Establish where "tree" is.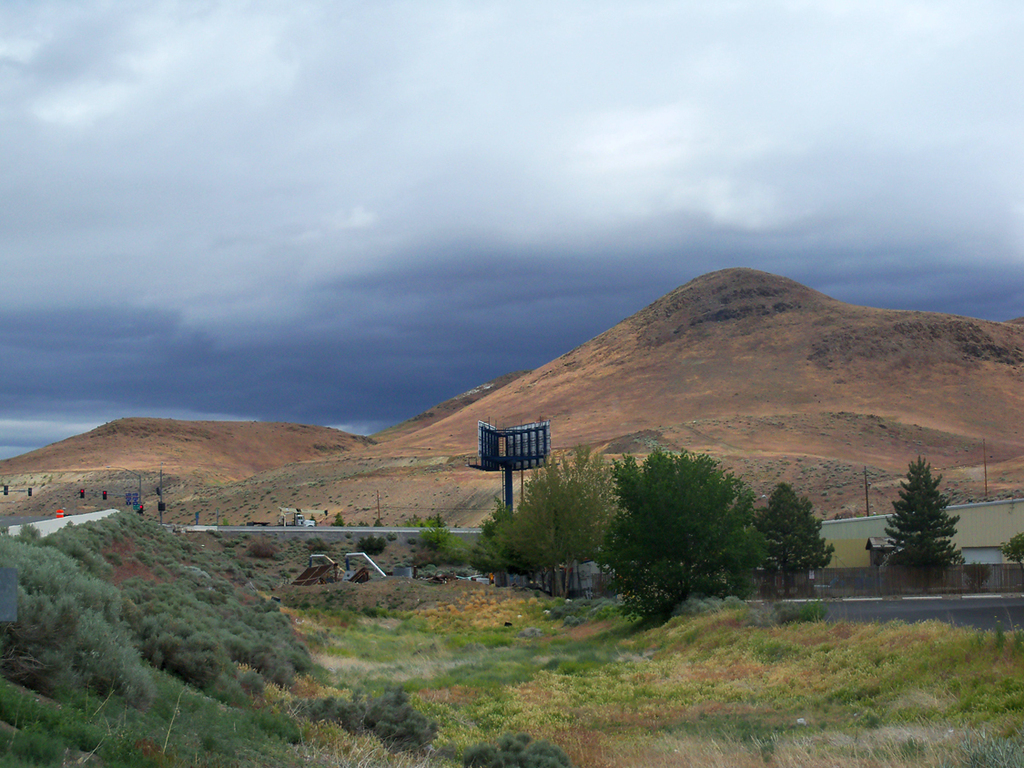
Established at [0,529,155,706].
